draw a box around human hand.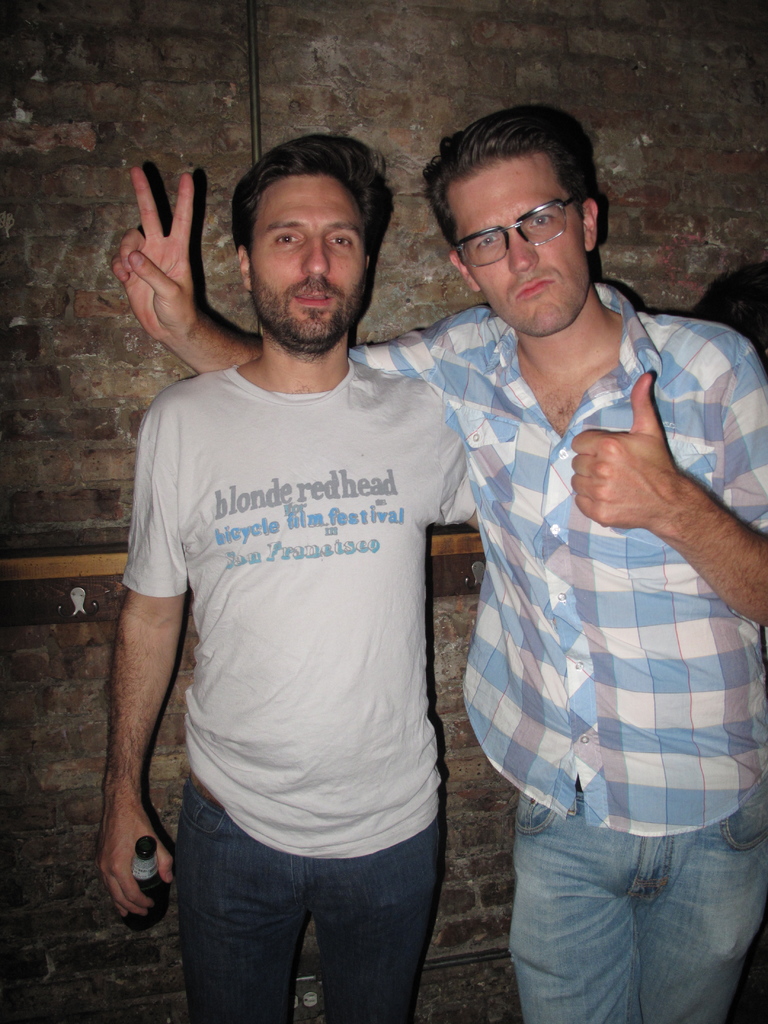
crop(104, 184, 244, 365).
